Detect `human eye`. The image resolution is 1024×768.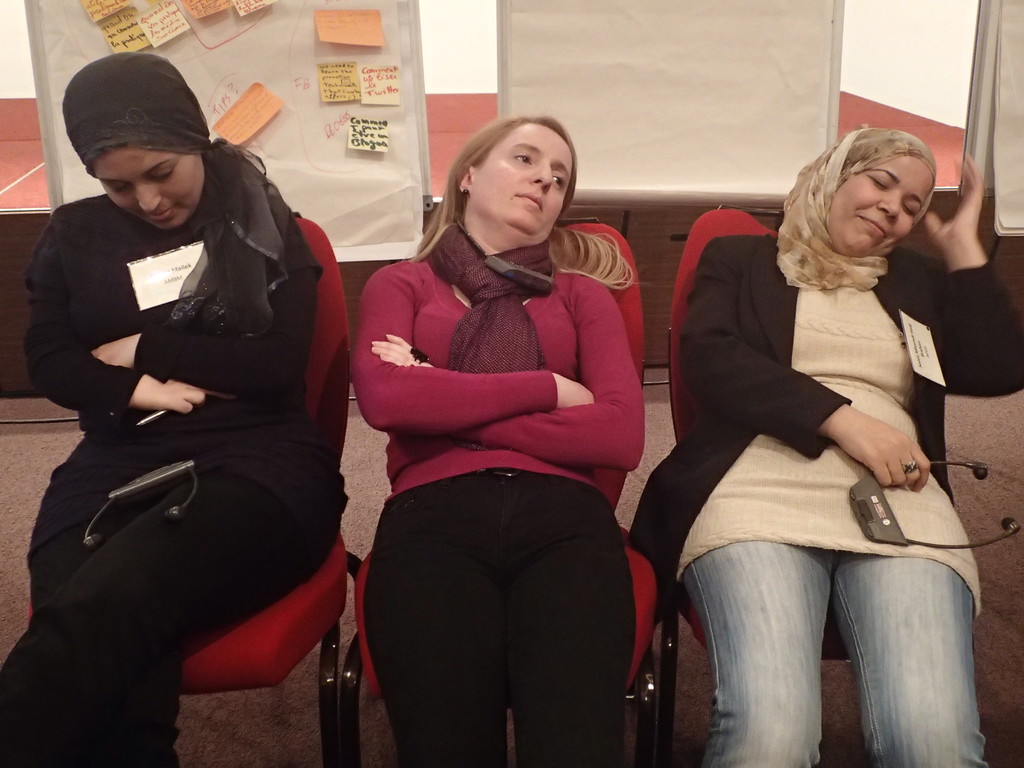
l=867, t=177, r=886, b=190.
